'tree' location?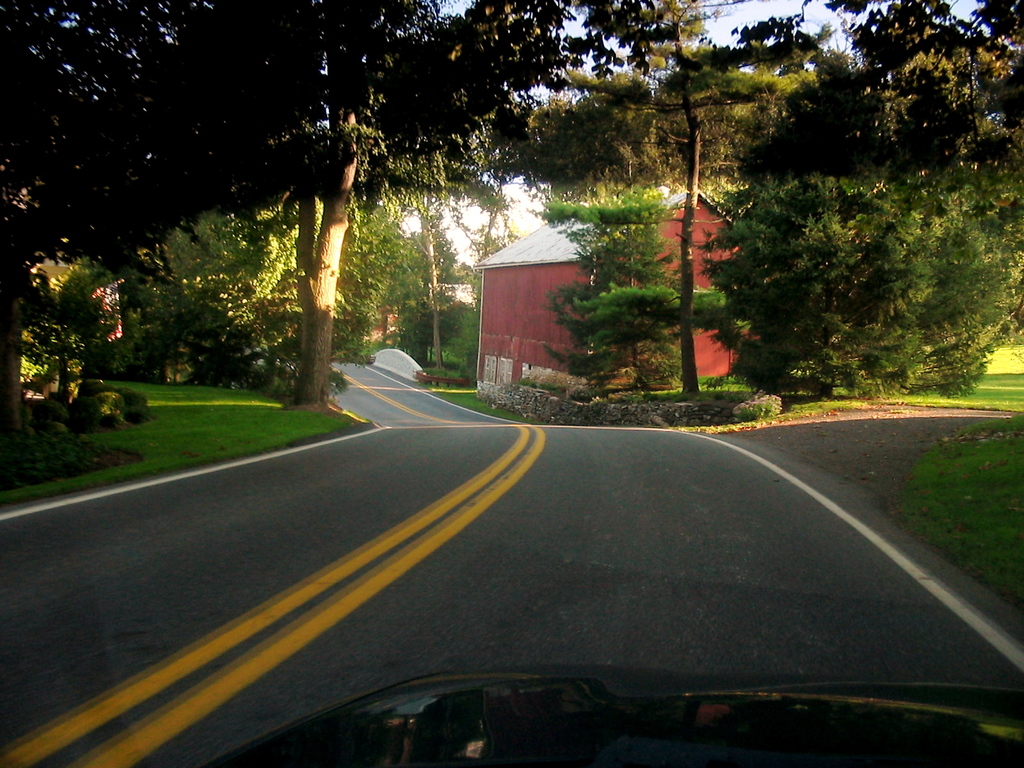
Rect(639, 2, 854, 177)
